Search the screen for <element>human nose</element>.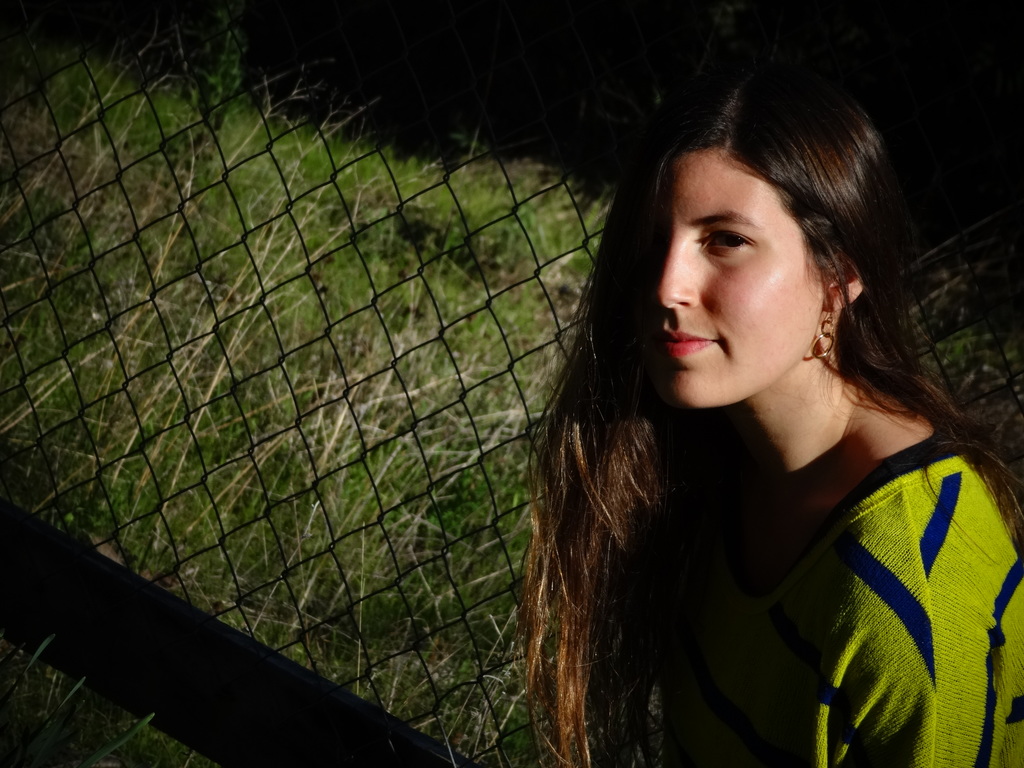
Found at bbox(655, 236, 699, 308).
